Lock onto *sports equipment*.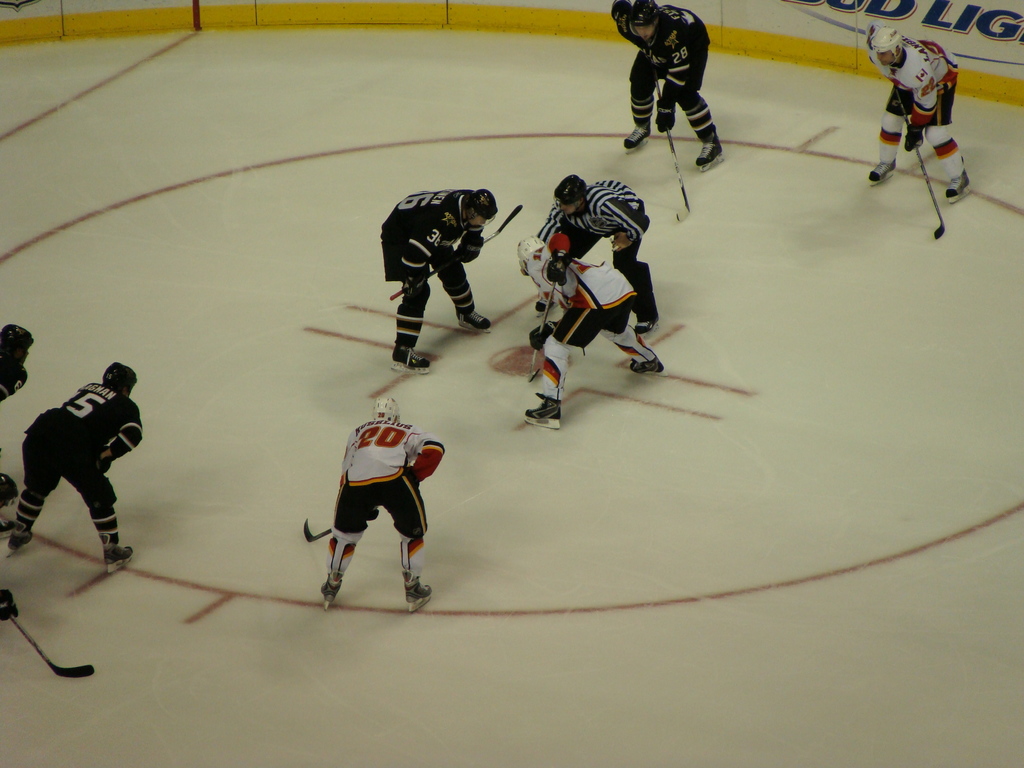
Locked: [left=8, top=523, right=31, bottom=555].
